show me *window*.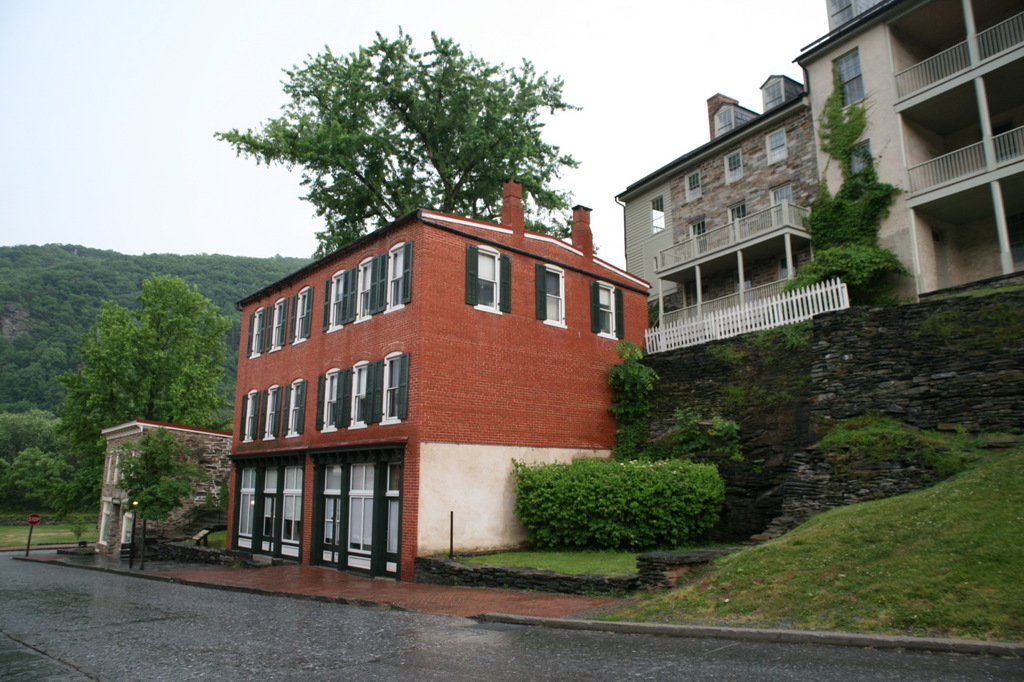
*window* is here: bbox=(843, 141, 871, 196).
